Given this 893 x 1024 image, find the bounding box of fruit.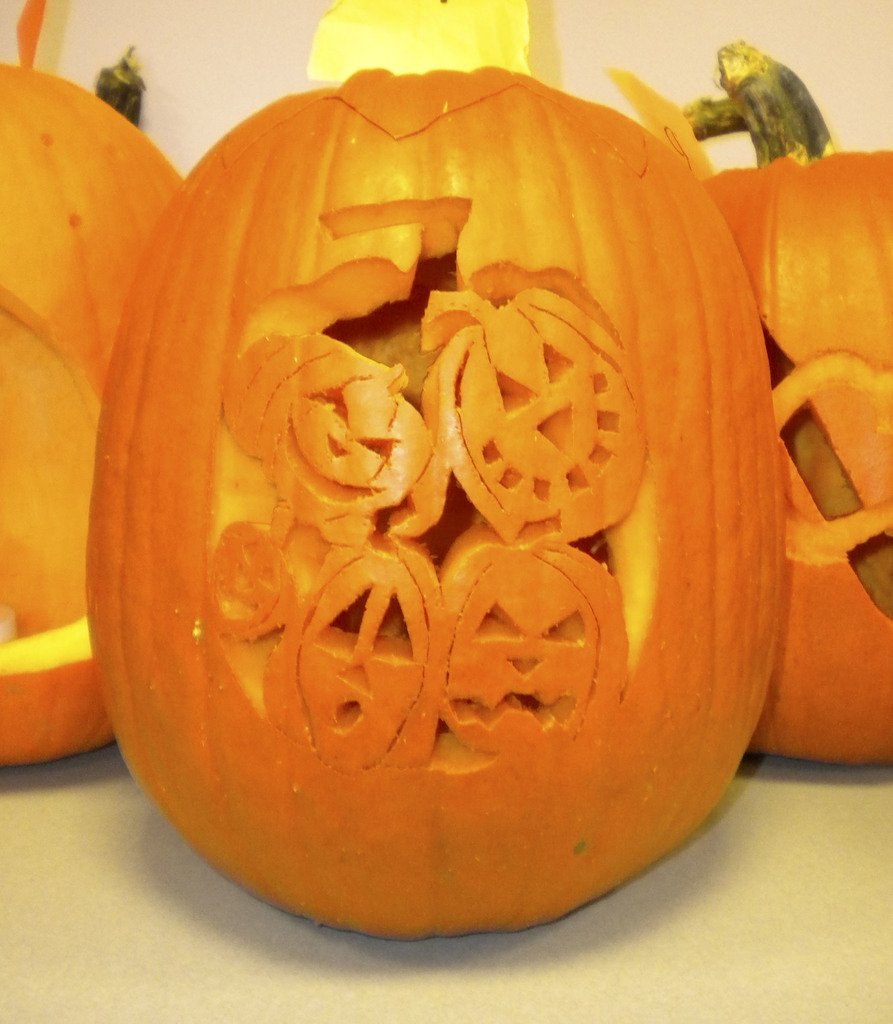
pyautogui.locateOnScreen(0, 53, 183, 770).
